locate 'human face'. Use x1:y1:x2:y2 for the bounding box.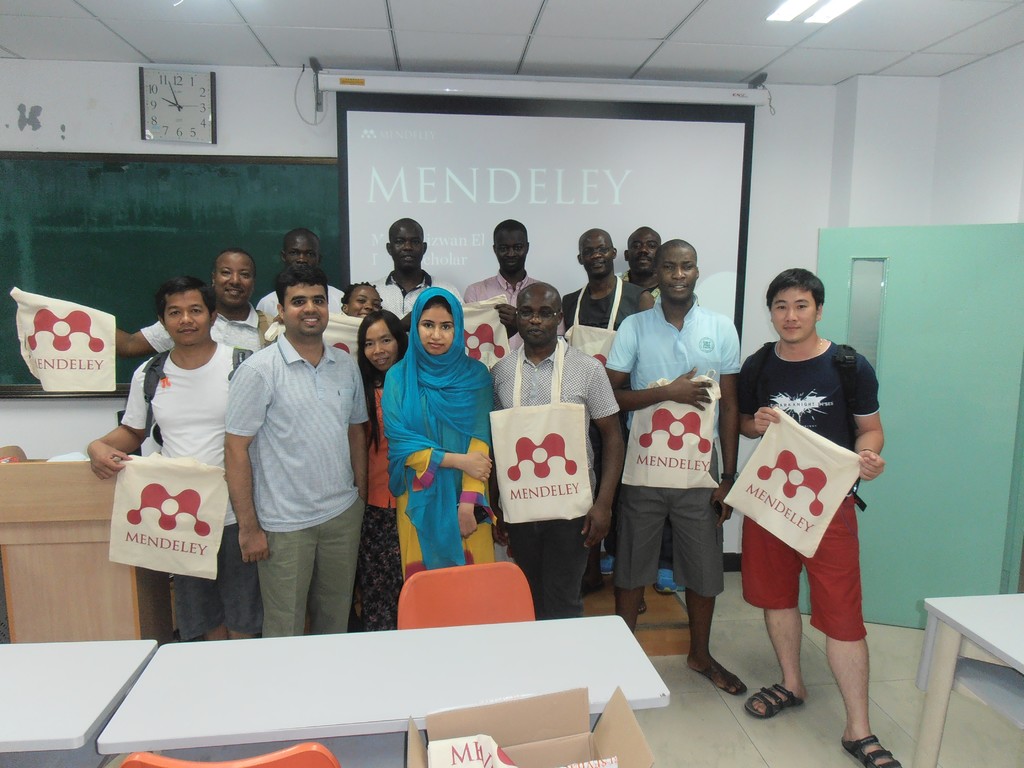
165:285:210:352.
